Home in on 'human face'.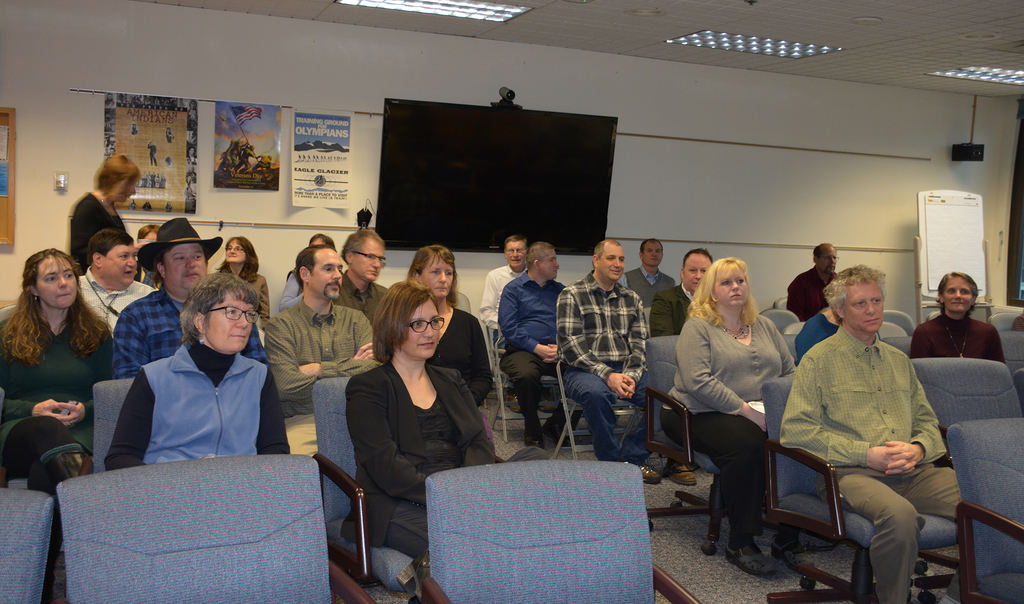
Homed in at 225, 238, 244, 262.
